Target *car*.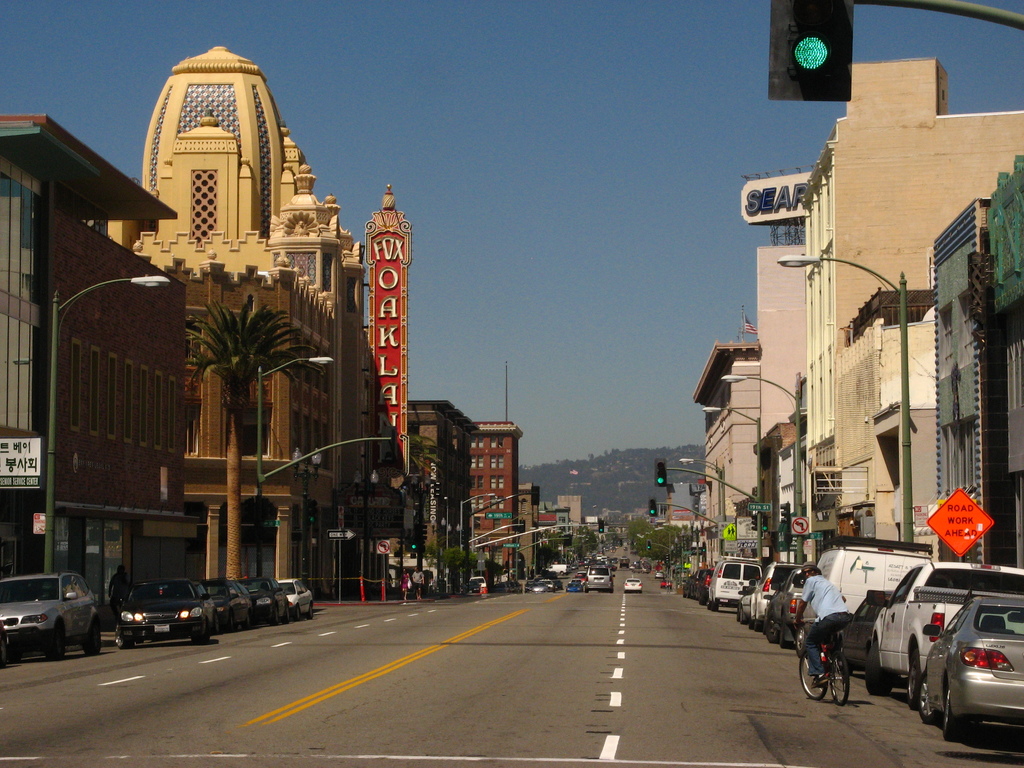
Target region: 0, 566, 103, 655.
